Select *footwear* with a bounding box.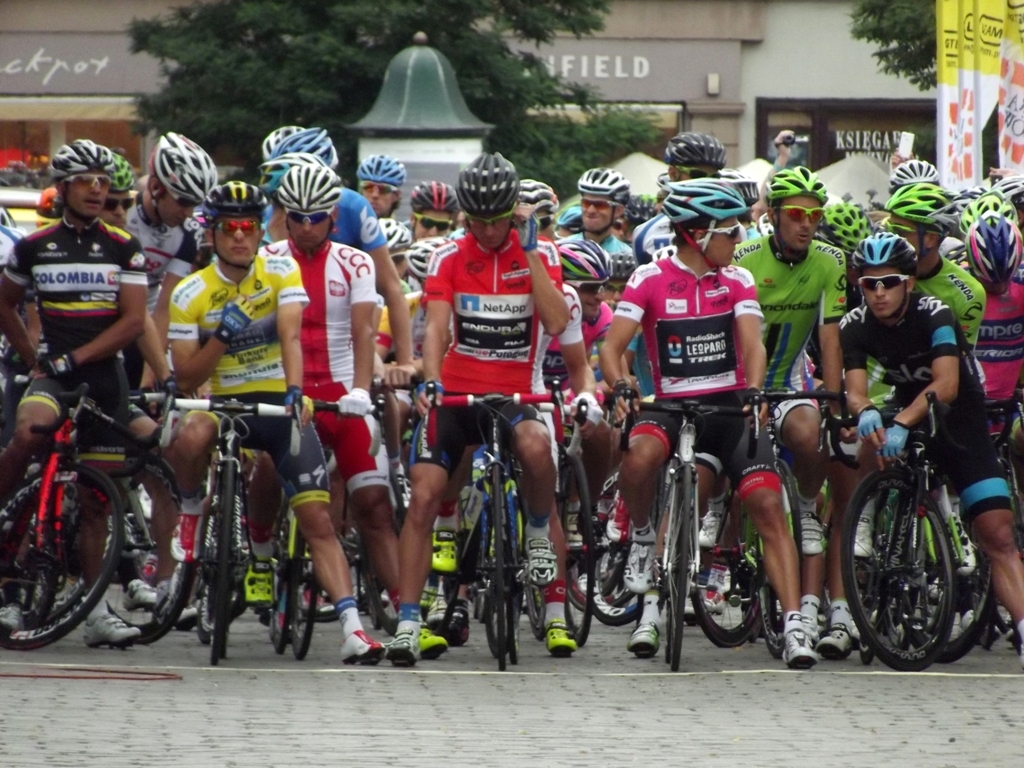
box=[699, 565, 732, 614].
